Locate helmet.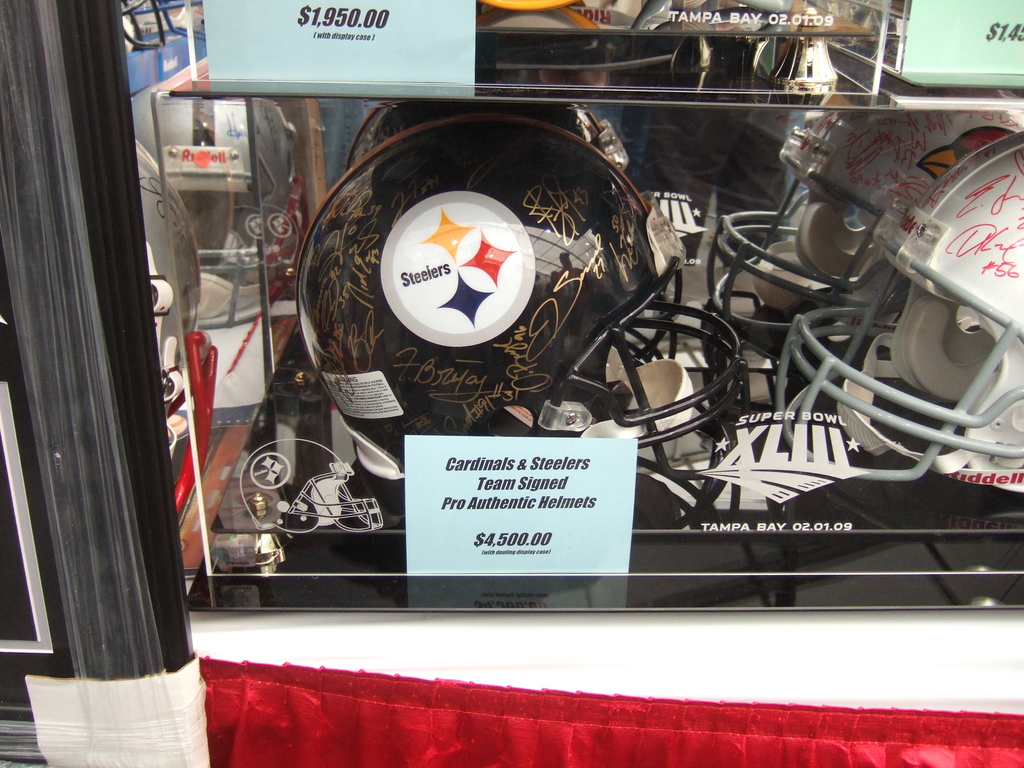
Bounding box: locate(702, 74, 1023, 365).
